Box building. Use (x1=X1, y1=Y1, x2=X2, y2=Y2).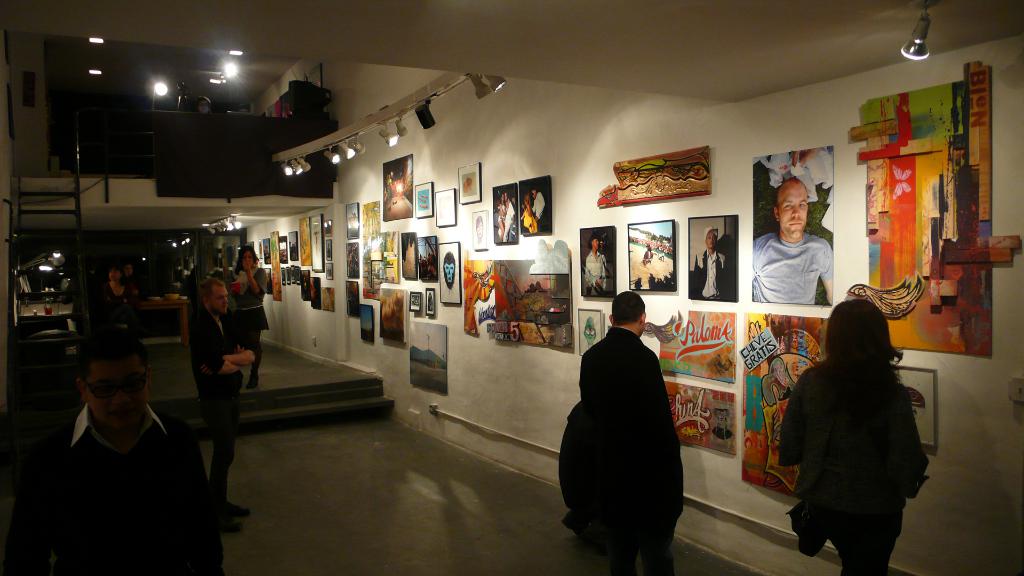
(x1=0, y1=3, x2=1023, y2=575).
